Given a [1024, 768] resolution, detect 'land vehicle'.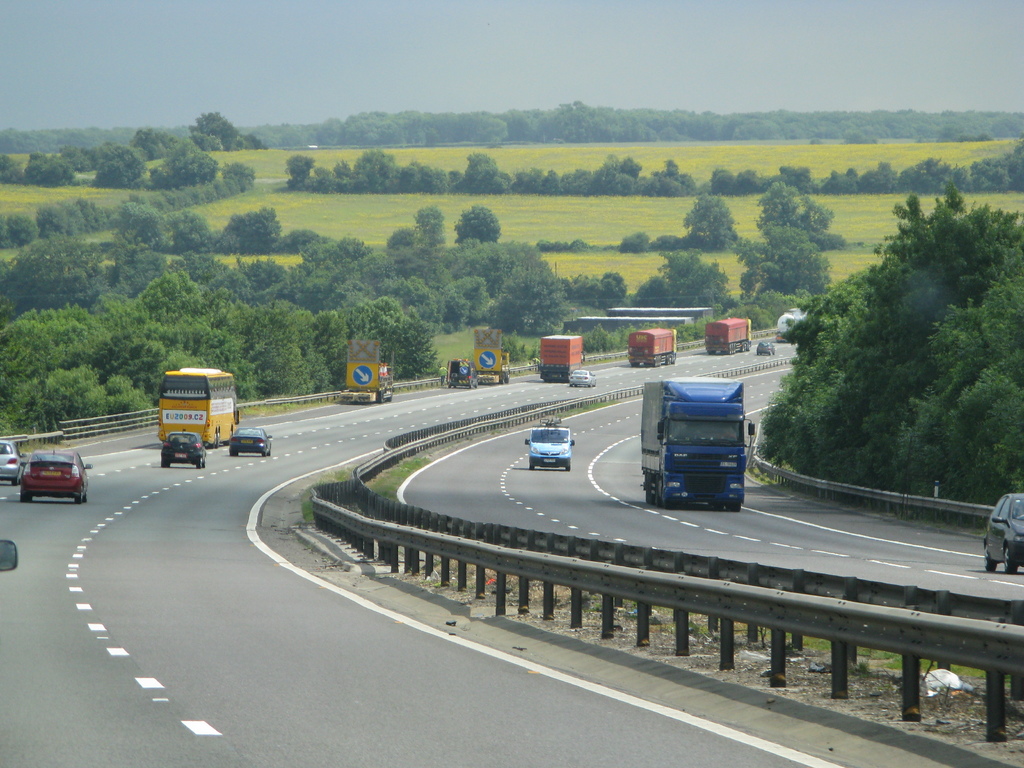
BBox(337, 339, 396, 402).
